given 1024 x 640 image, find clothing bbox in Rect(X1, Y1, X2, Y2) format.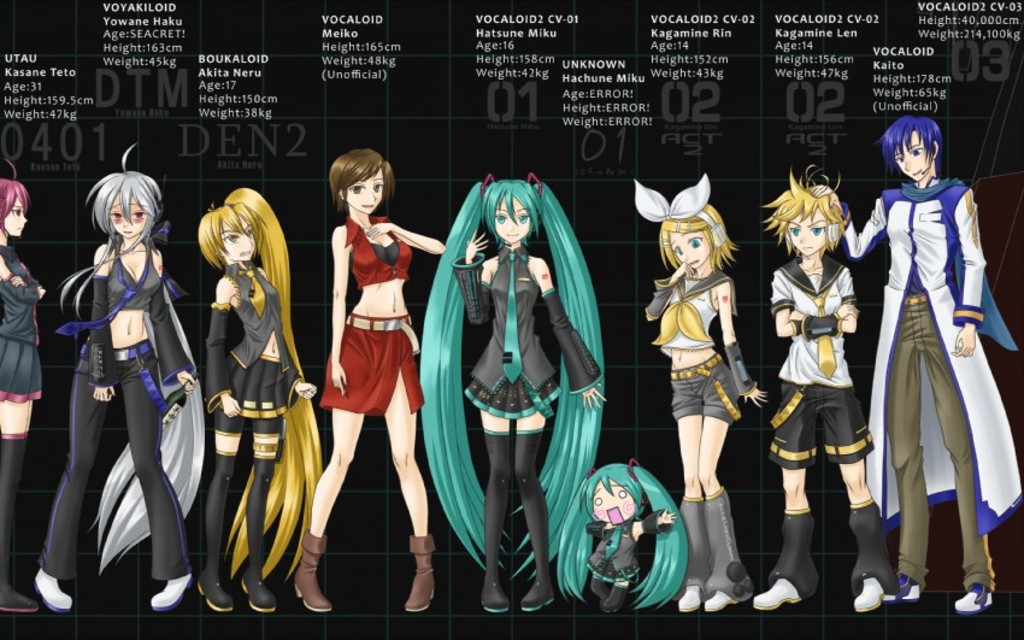
Rect(581, 512, 661, 588).
